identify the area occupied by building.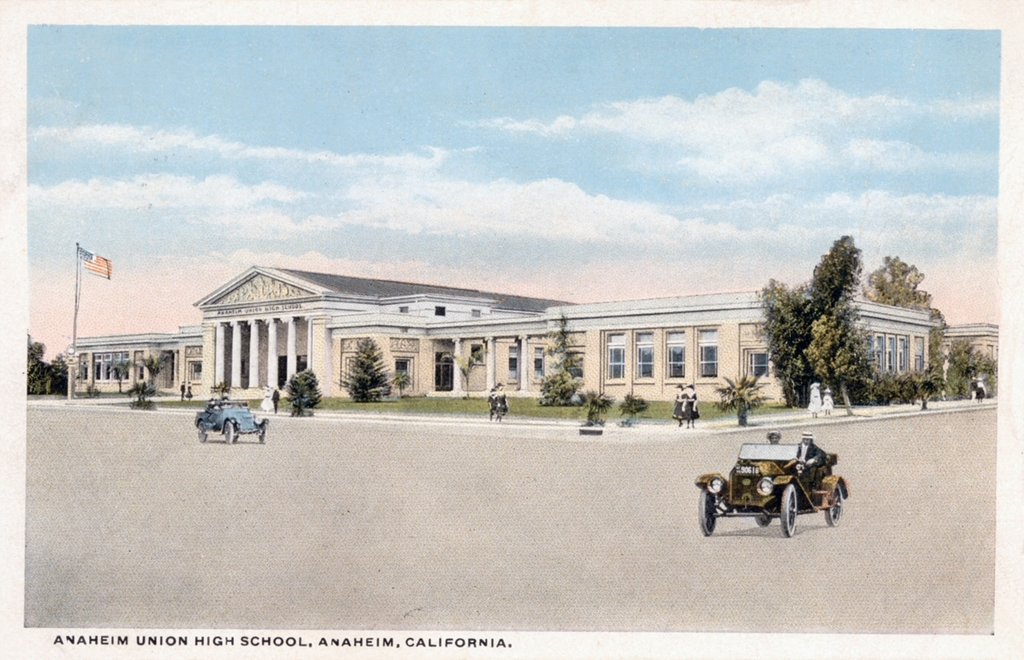
Area: locate(66, 264, 939, 401).
